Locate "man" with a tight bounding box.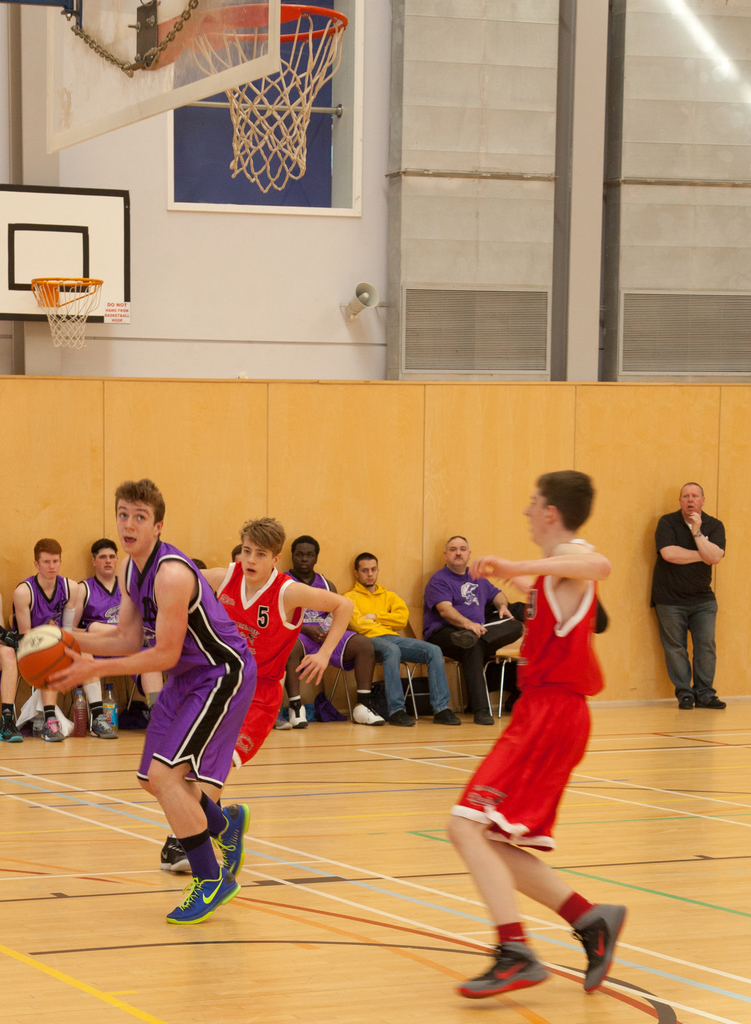
left=445, top=469, right=627, bottom=1002.
